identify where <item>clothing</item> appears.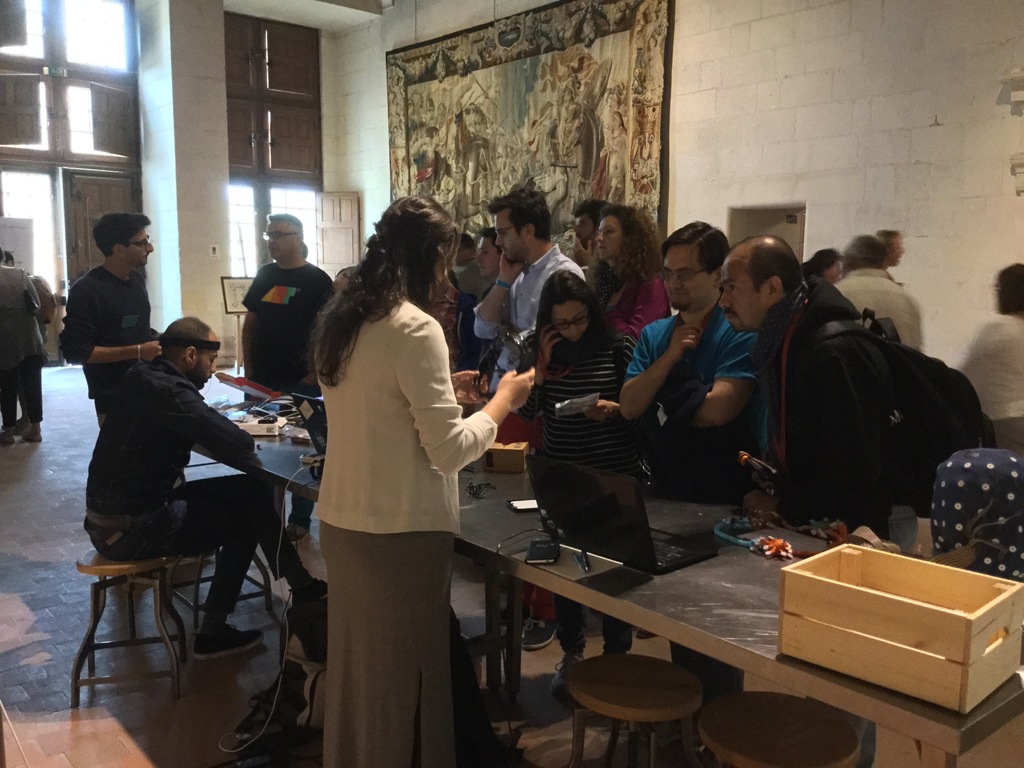
Appears at left=54, top=253, right=156, bottom=417.
